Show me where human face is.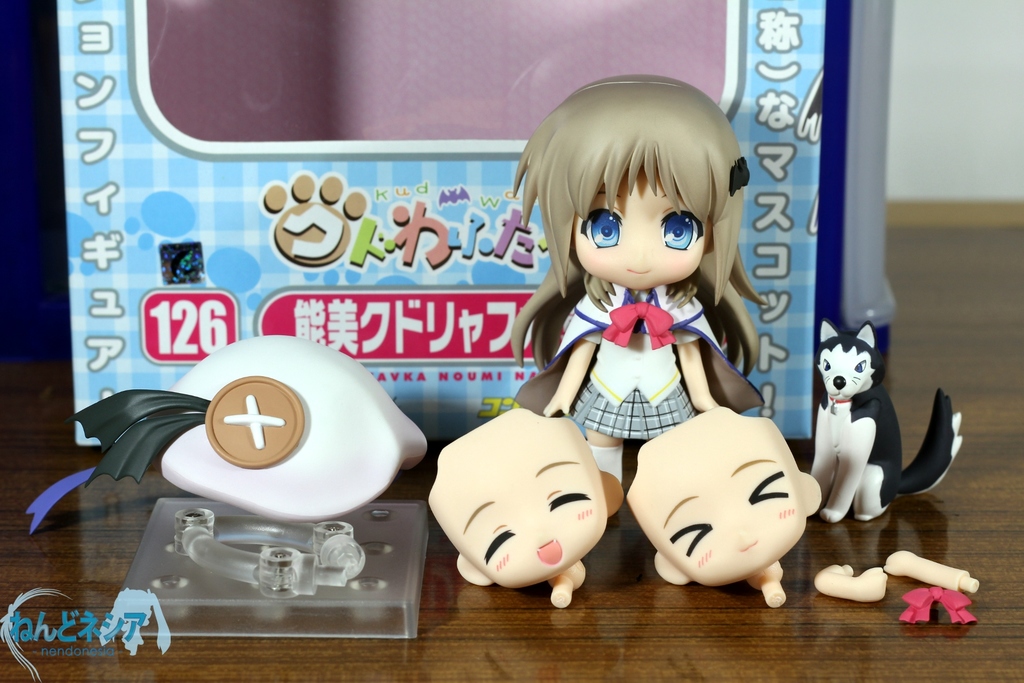
human face is at <bbox>433, 420, 604, 593</bbox>.
